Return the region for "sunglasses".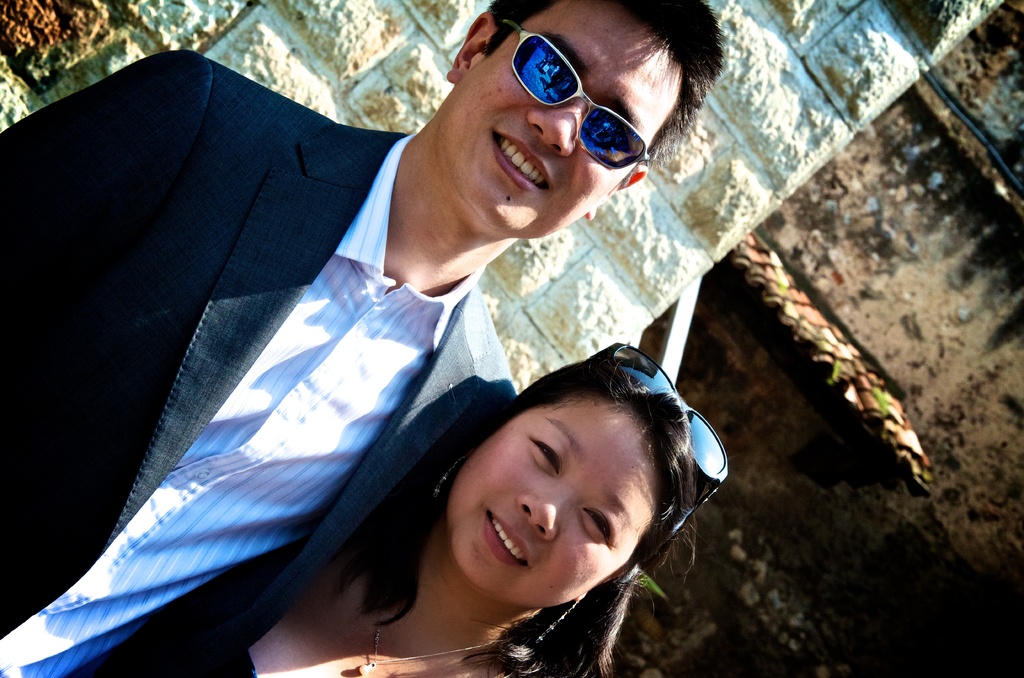
(x1=497, y1=17, x2=649, y2=174).
